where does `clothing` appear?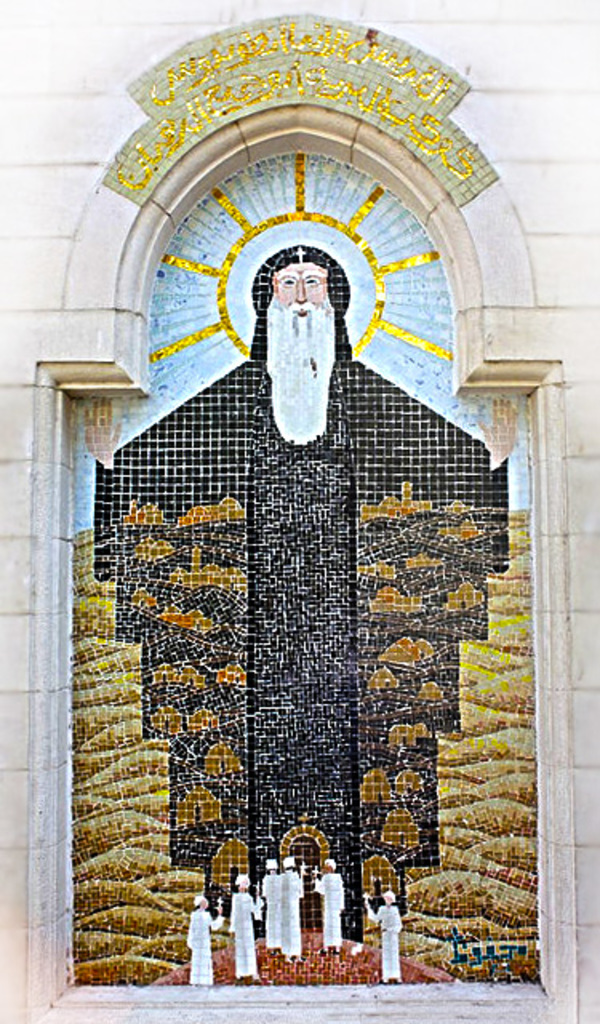
Appears at l=376, t=904, r=406, b=992.
